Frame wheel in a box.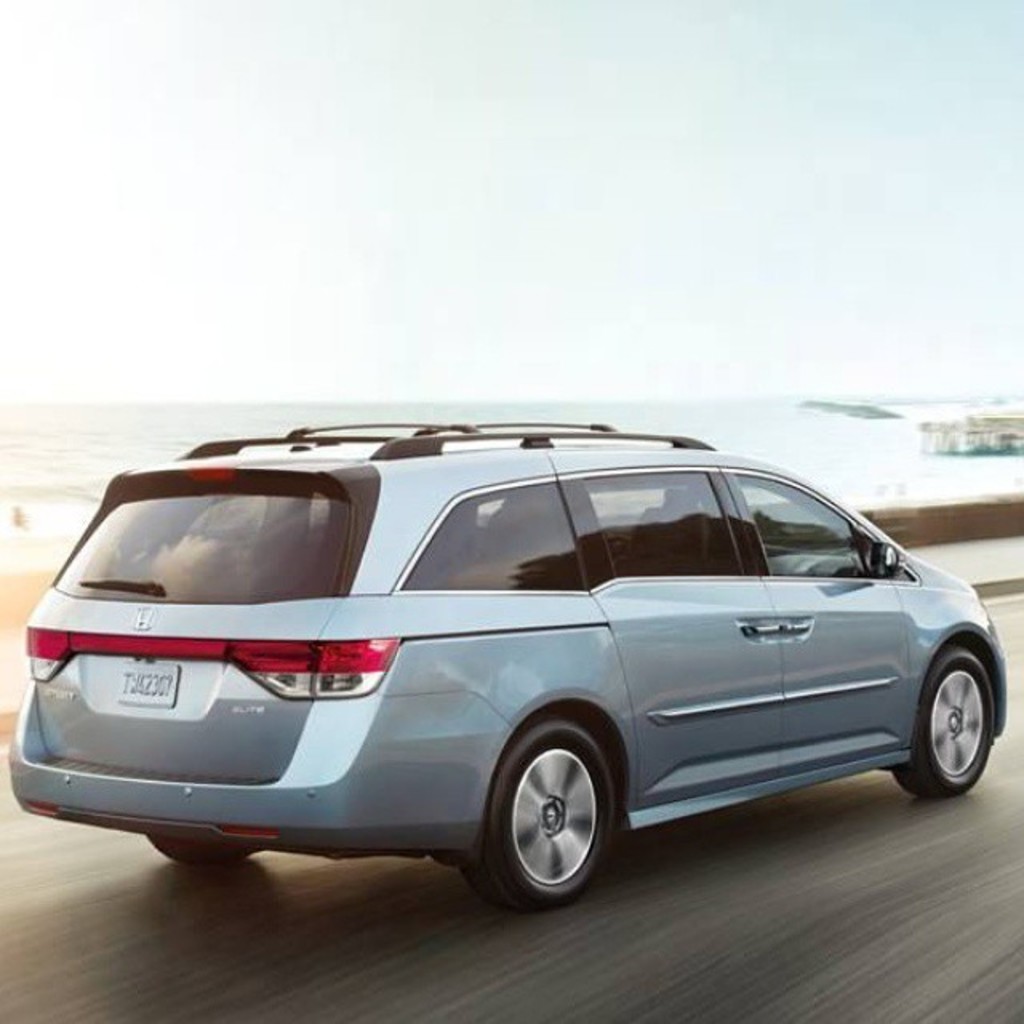
x1=478, y1=739, x2=635, y2=901.
